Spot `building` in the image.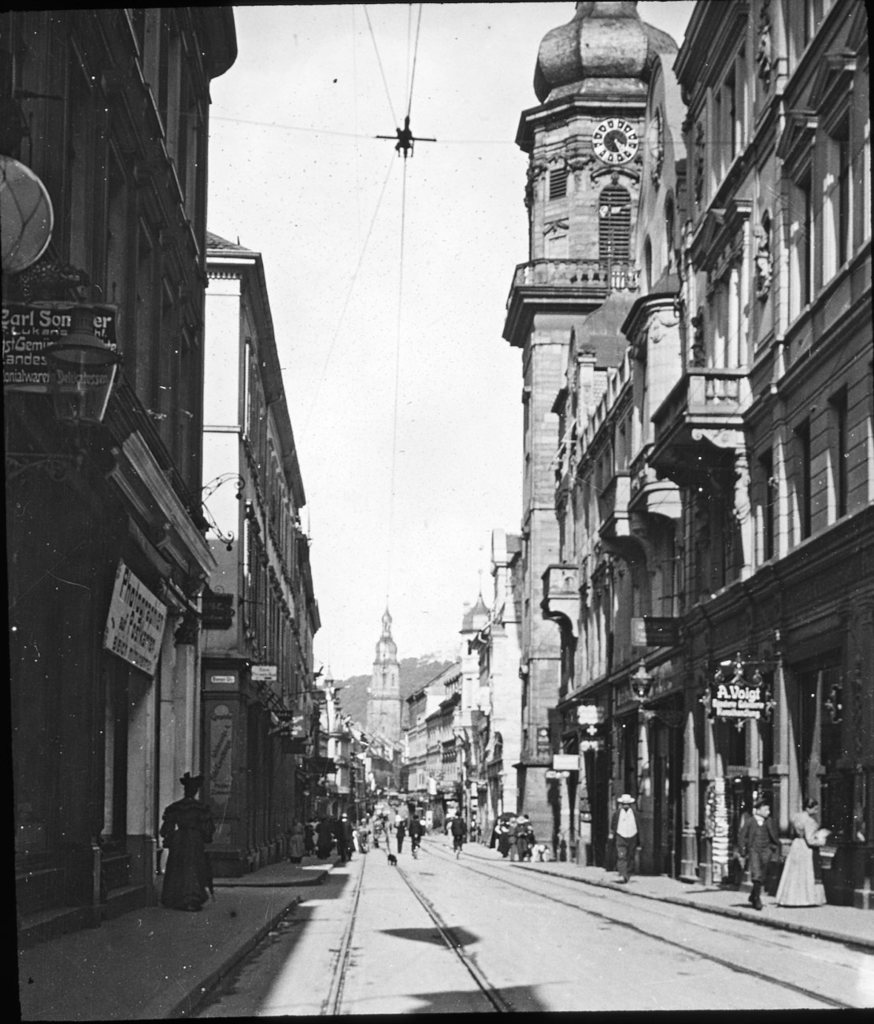
`building` found at pyautogui.locateOnScreen(543, 0, 873, 900).
